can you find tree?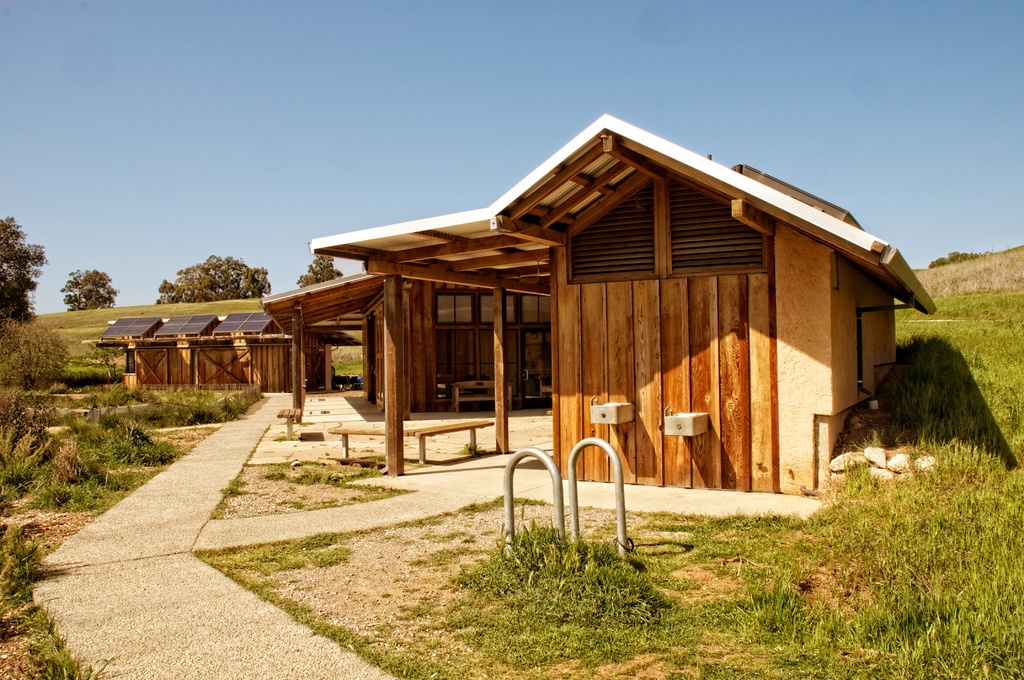
Yes, bounding box: 0/213/50/322.
